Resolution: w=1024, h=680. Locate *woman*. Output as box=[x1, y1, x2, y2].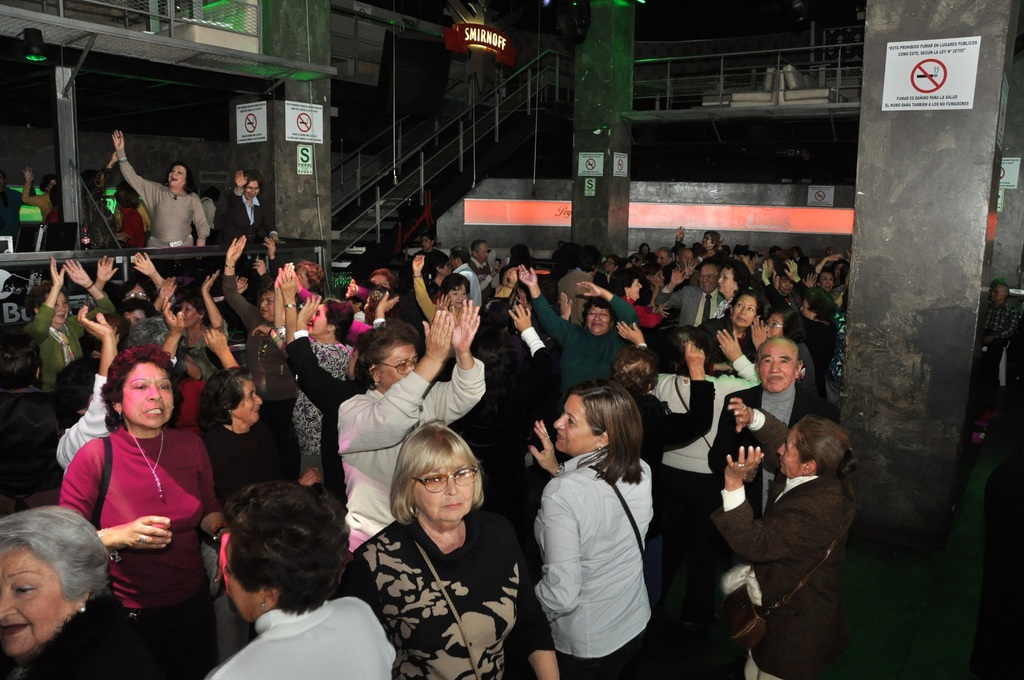
box=[116, 297, 157, 334].
